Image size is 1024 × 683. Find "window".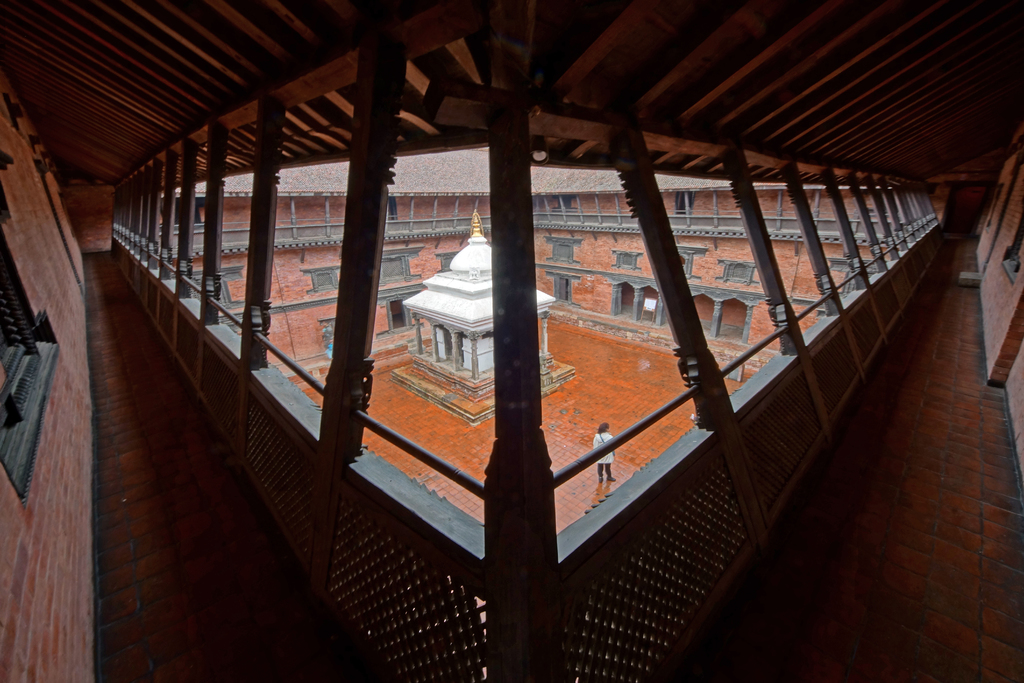
select_region(719, 258, 748, 283).
